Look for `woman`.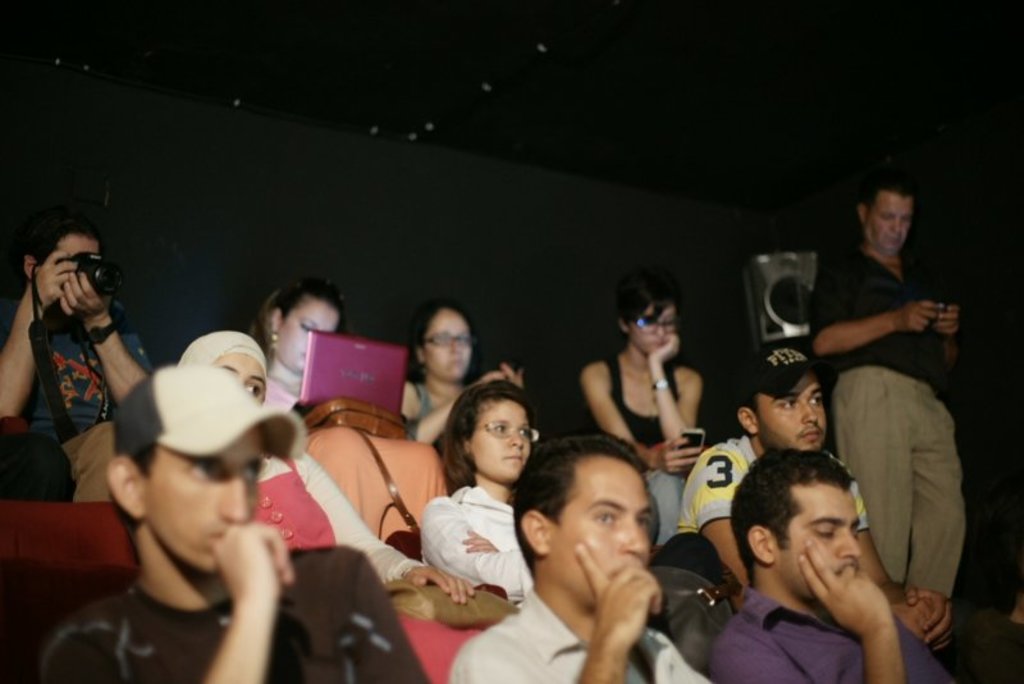
Found: [401,295,524,464].
